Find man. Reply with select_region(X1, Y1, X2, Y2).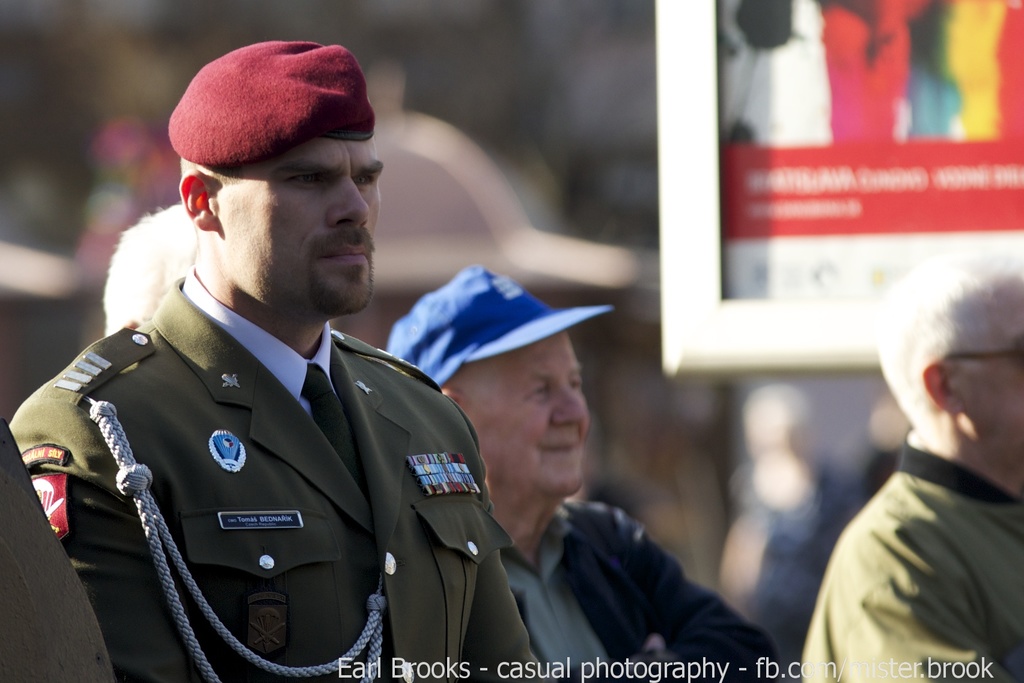
select_region(36, 45, 575, 676).
